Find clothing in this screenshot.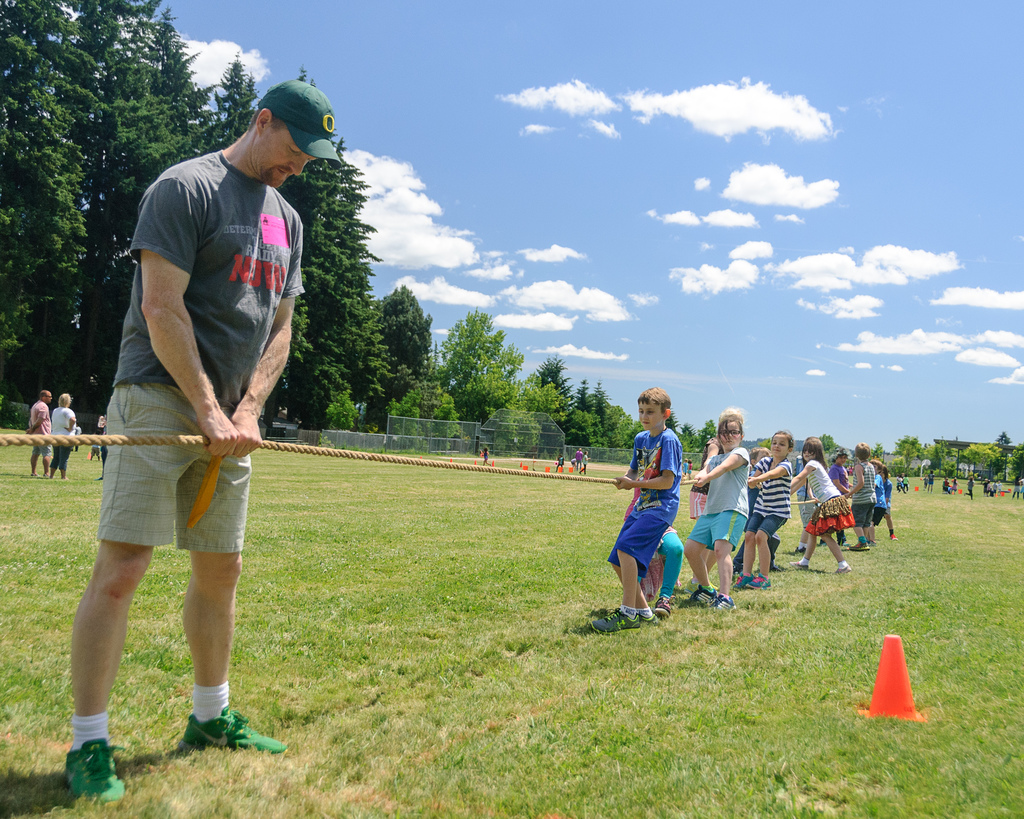
The bounding box for clothing is [x1=91, y1=150, x2=304, y2=556].
